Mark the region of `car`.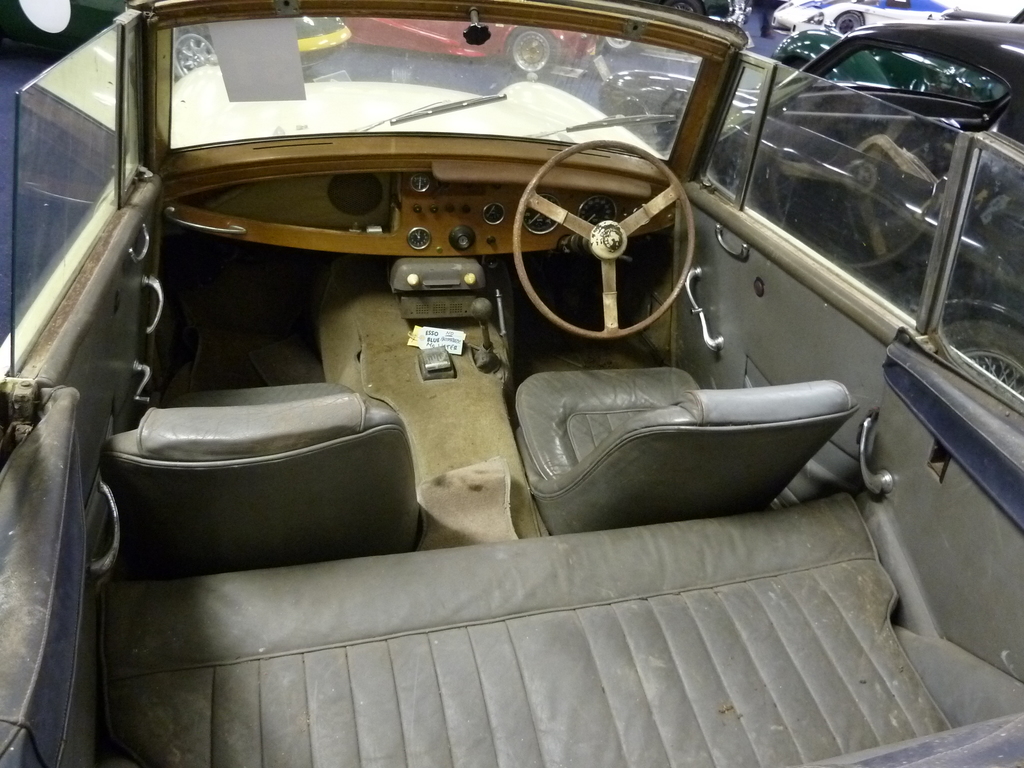
Region: (left=352, top=17, right=602, bottom=76).
